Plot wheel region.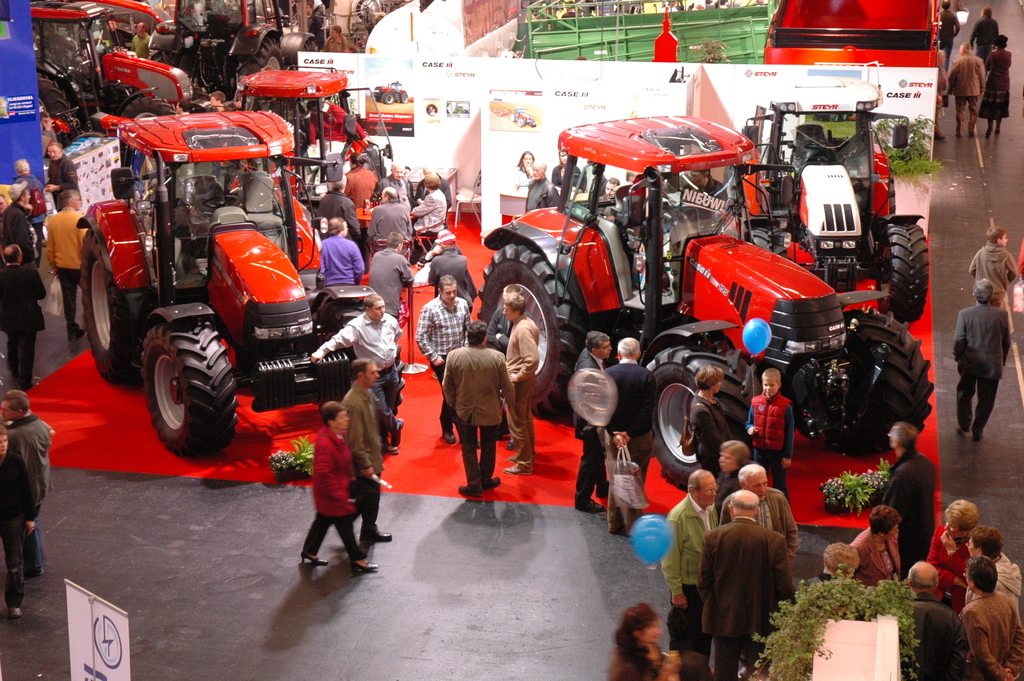
Plotted at x1=120 y1=97 x2=178 y2=119.
